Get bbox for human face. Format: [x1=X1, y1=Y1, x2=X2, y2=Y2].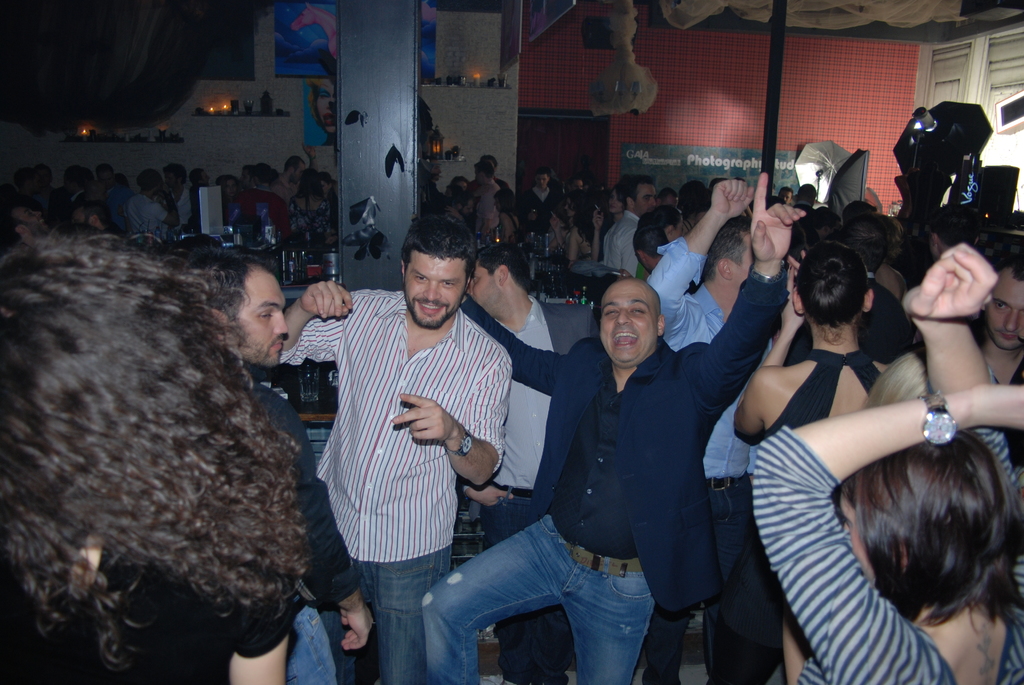
[x1=672, y1=218, x2=681, y2=243].
